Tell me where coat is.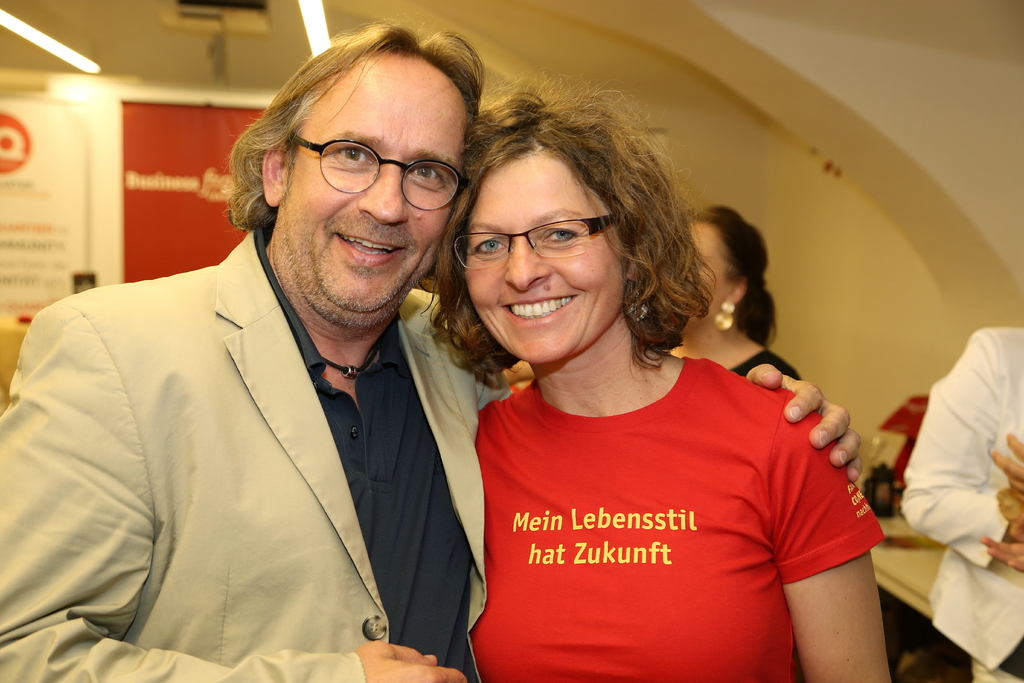
coat is at bbox(28, 169, 506, 682).
